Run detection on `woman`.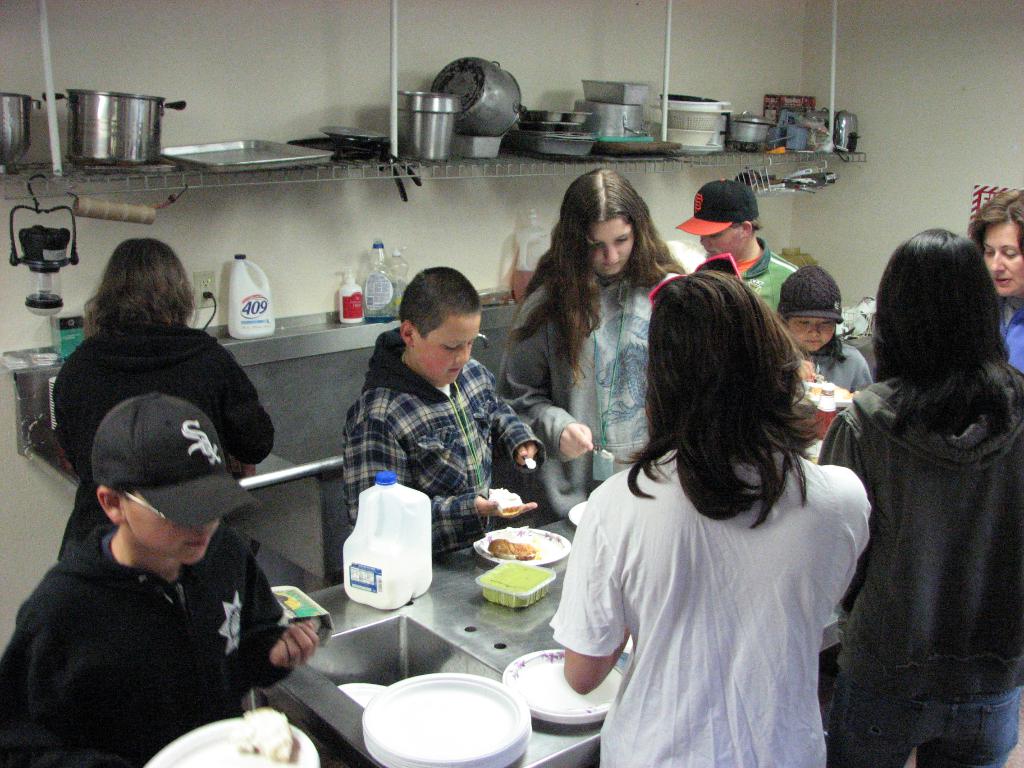
Result: x1=550 y1=242 x2=875 y2=767.
